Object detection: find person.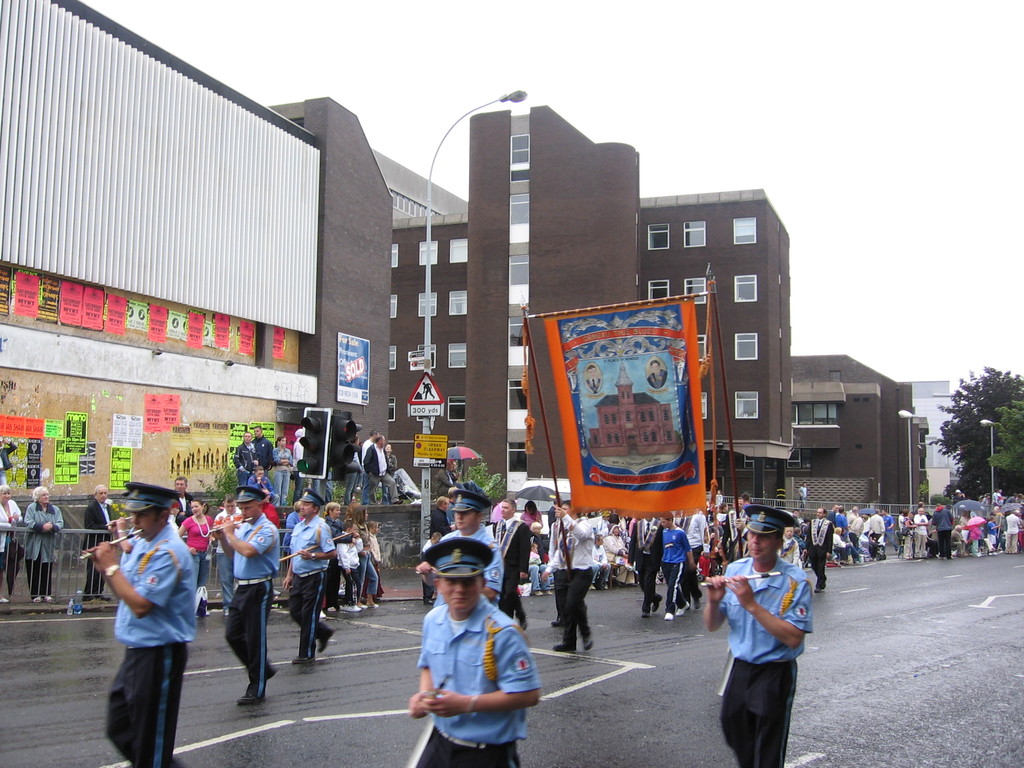
bbox=(360, 429, 376, 451).
